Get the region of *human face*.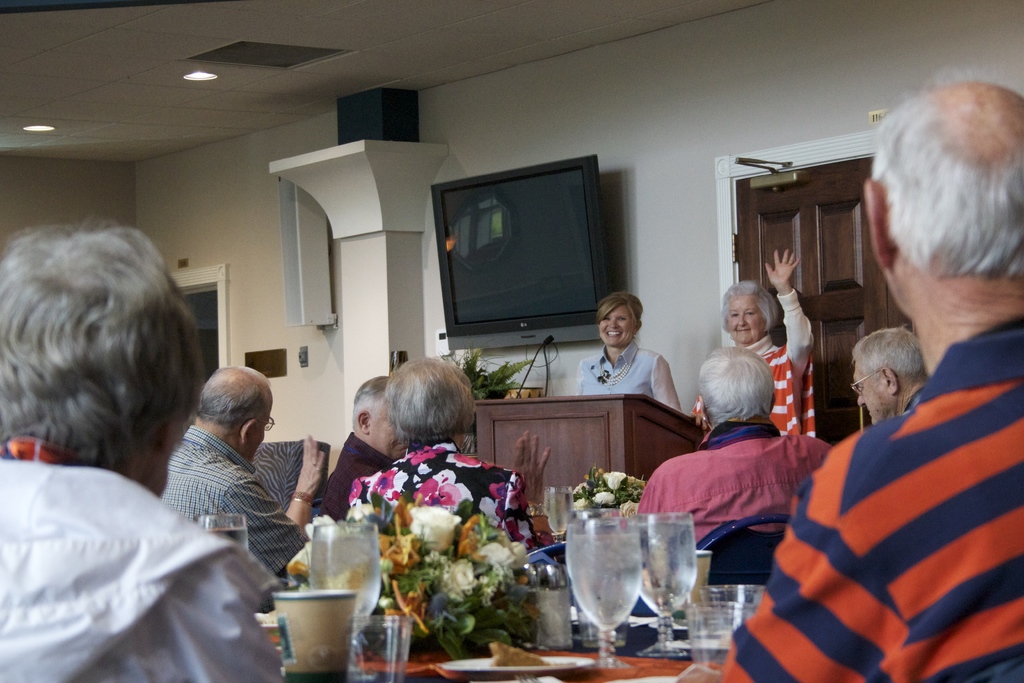
(871,74,1023,315).
